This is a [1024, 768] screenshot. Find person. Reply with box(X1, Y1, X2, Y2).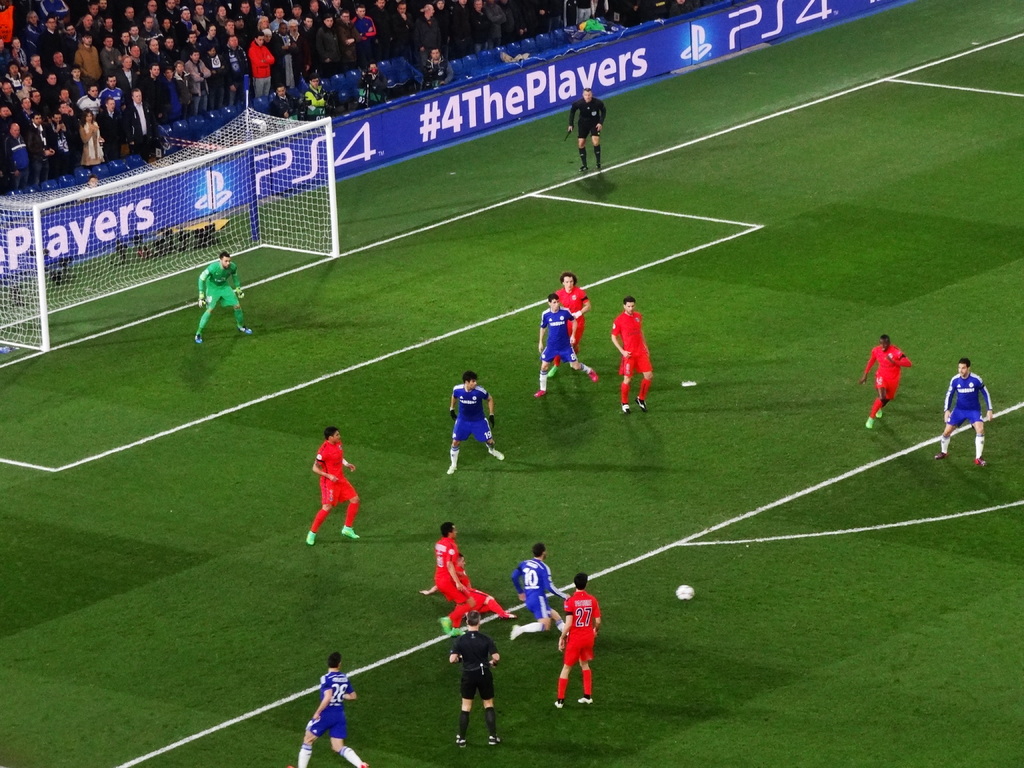
box(547, 270, 592, 381).
